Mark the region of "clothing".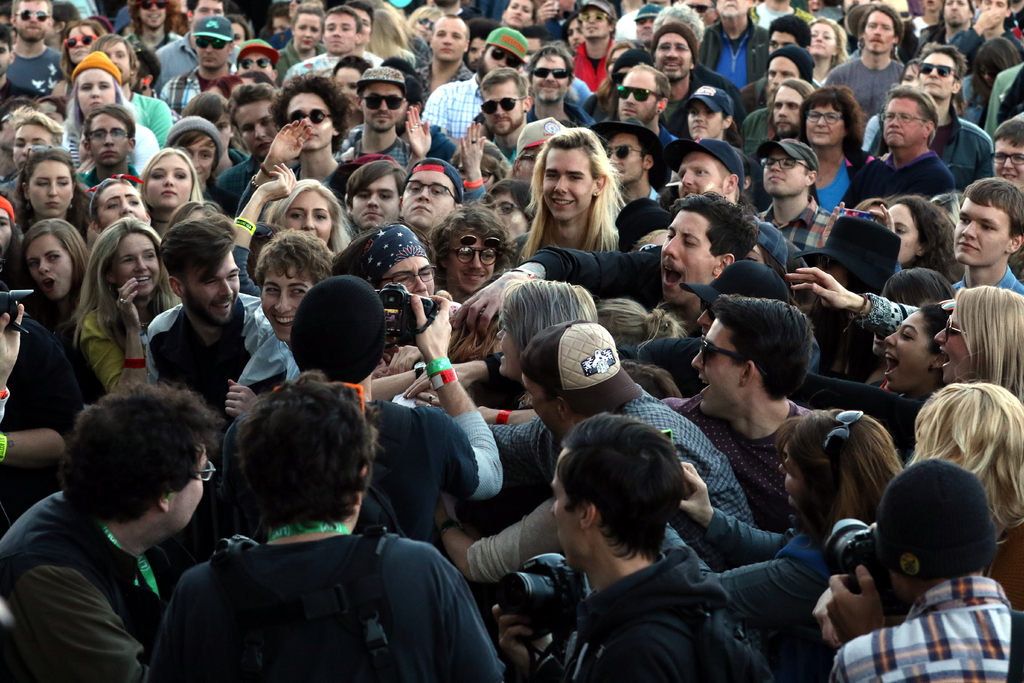
Region: detection(147, 463, 477, 682).
